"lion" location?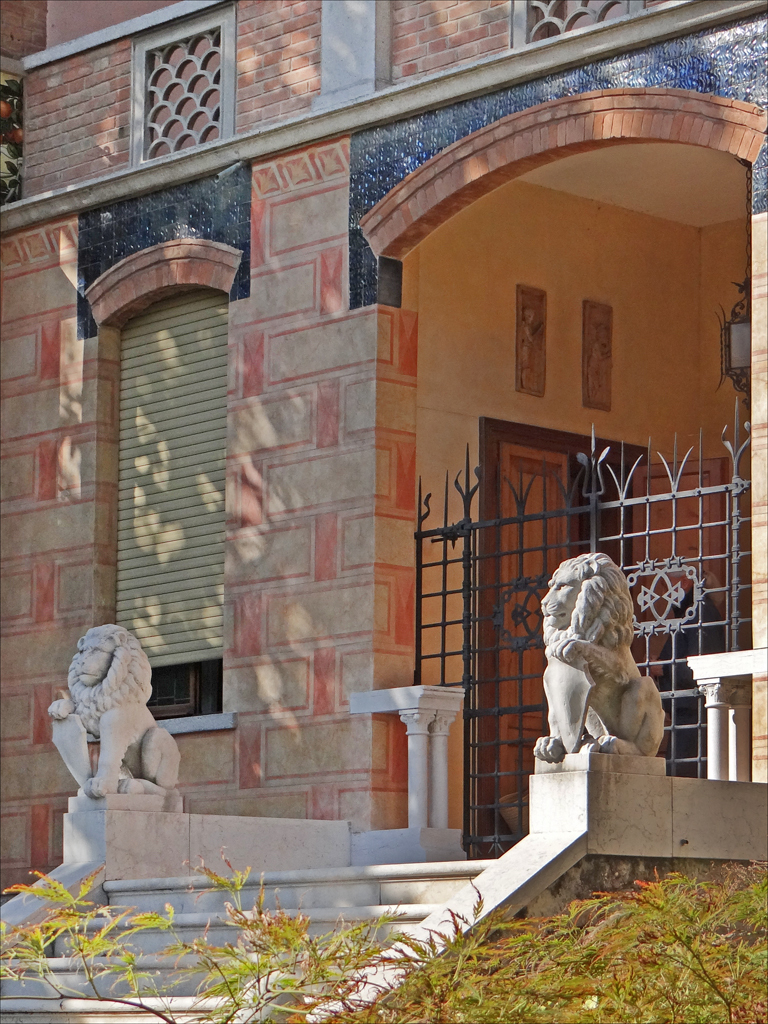
BBox(48, 620, 184, 797)
